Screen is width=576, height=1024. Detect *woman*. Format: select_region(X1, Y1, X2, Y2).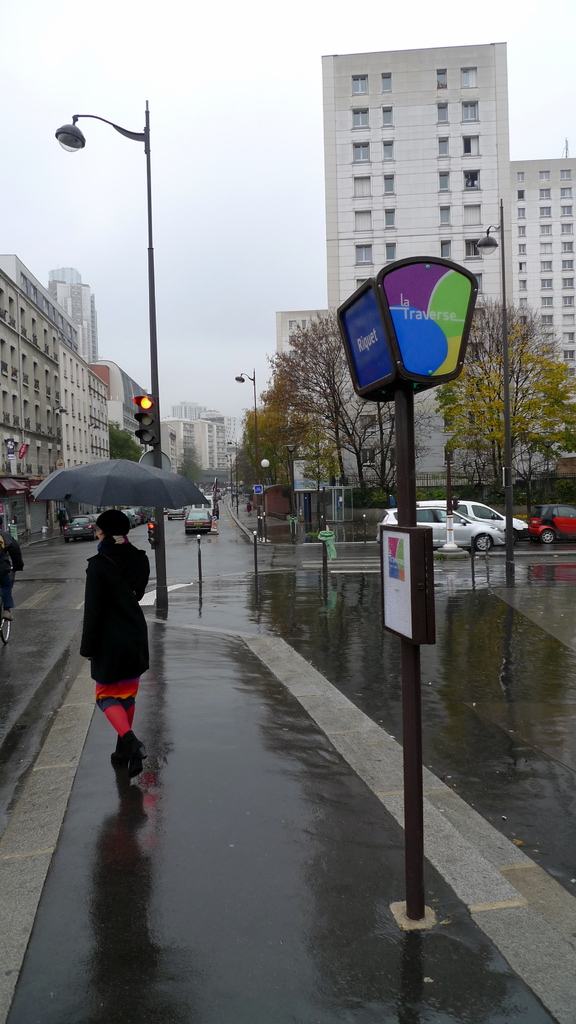
select_region(71, 529, 159, 789).
